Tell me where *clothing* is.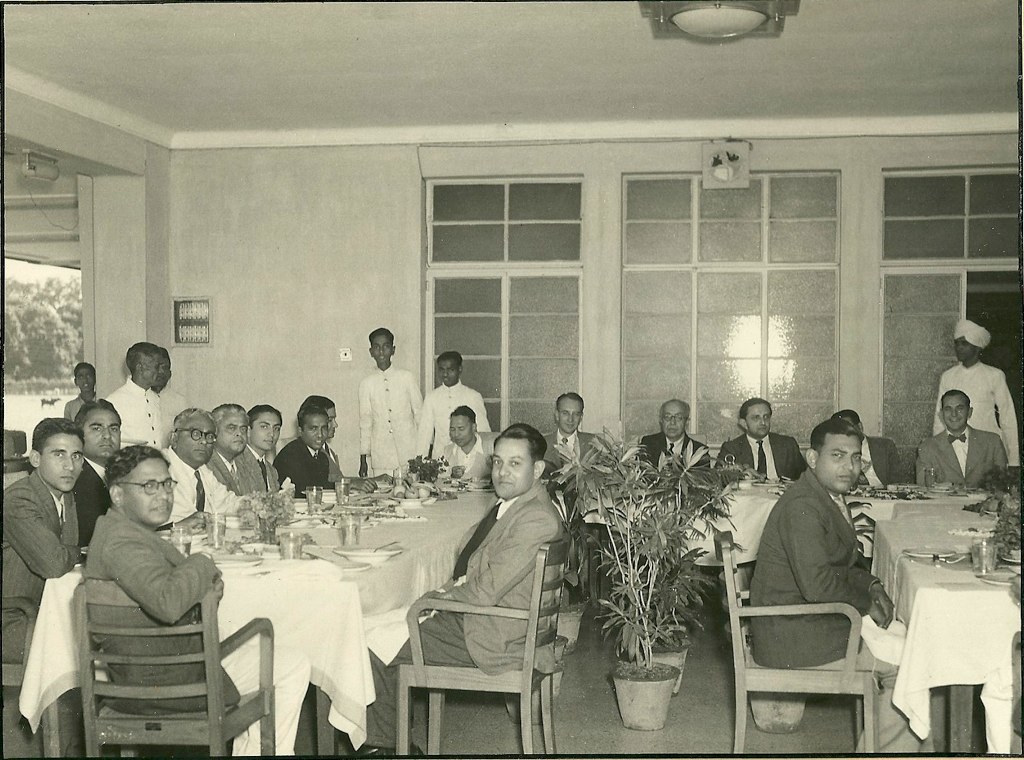
*clothing* is at (431,431,500,487).
